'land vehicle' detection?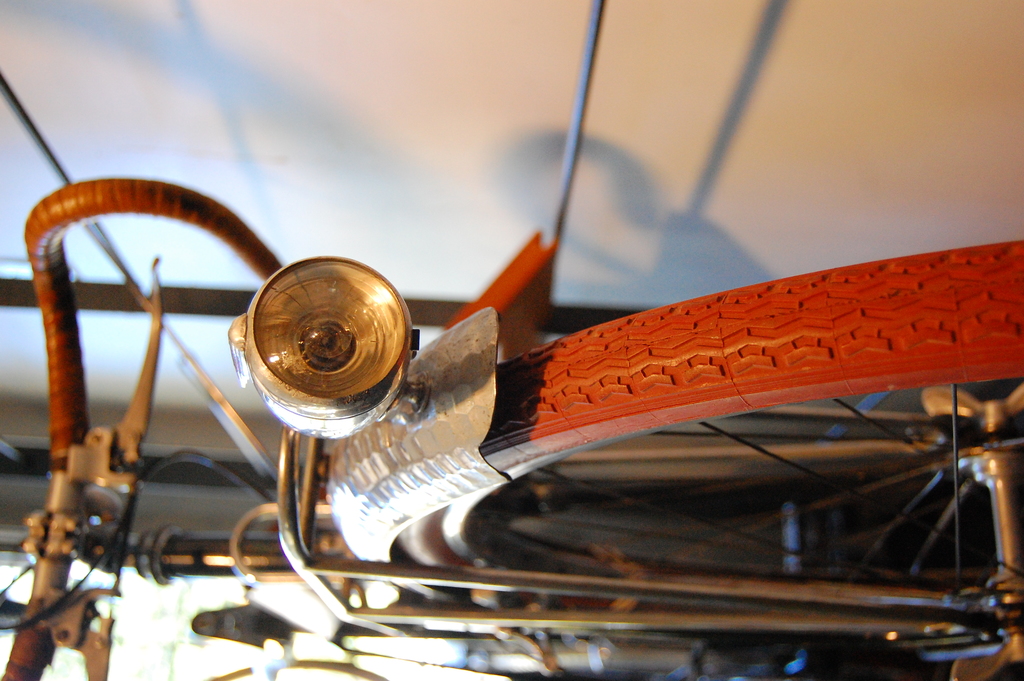
x1=0, y1=172, x2=1023, y2=679
